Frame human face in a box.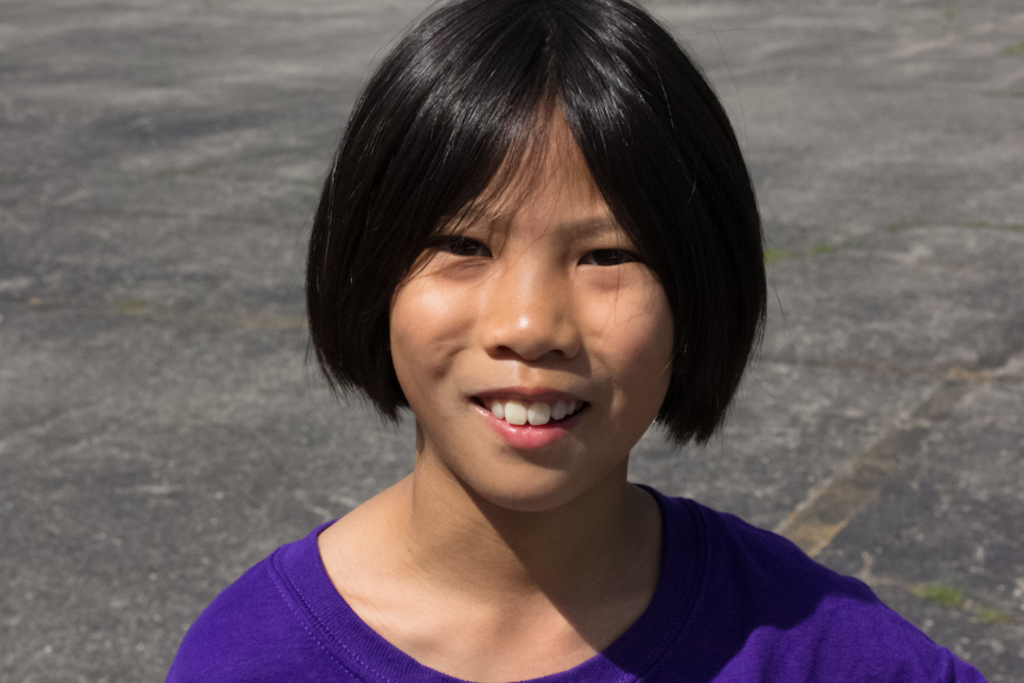
<bbox>390, 104, 674, 506</bbox>.
